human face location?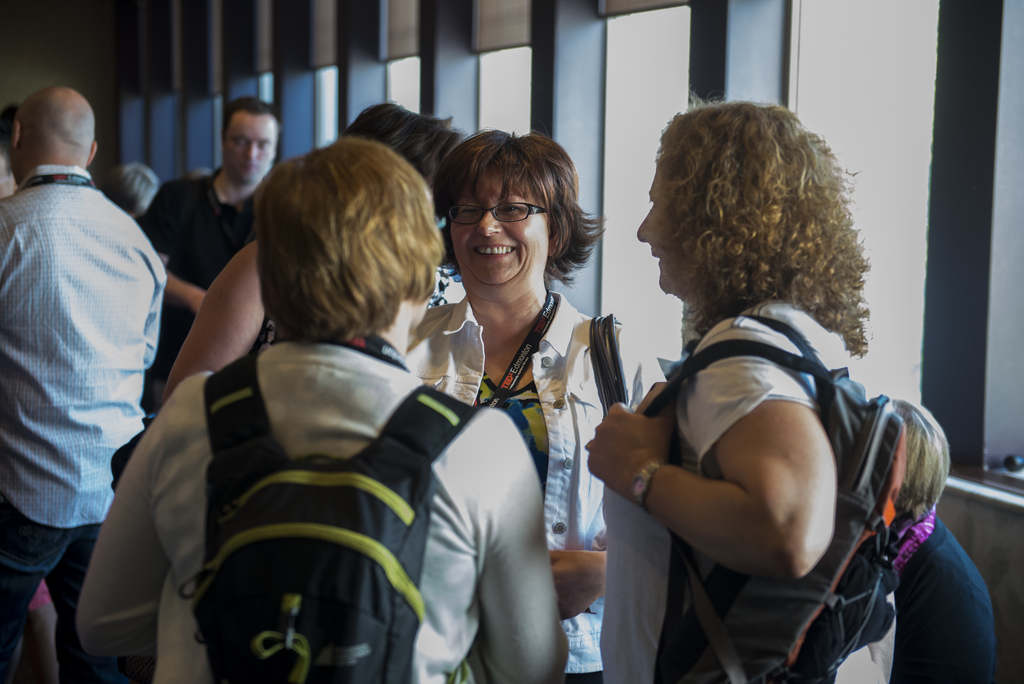
x1=636 y1=170 x2=688 y2=287
